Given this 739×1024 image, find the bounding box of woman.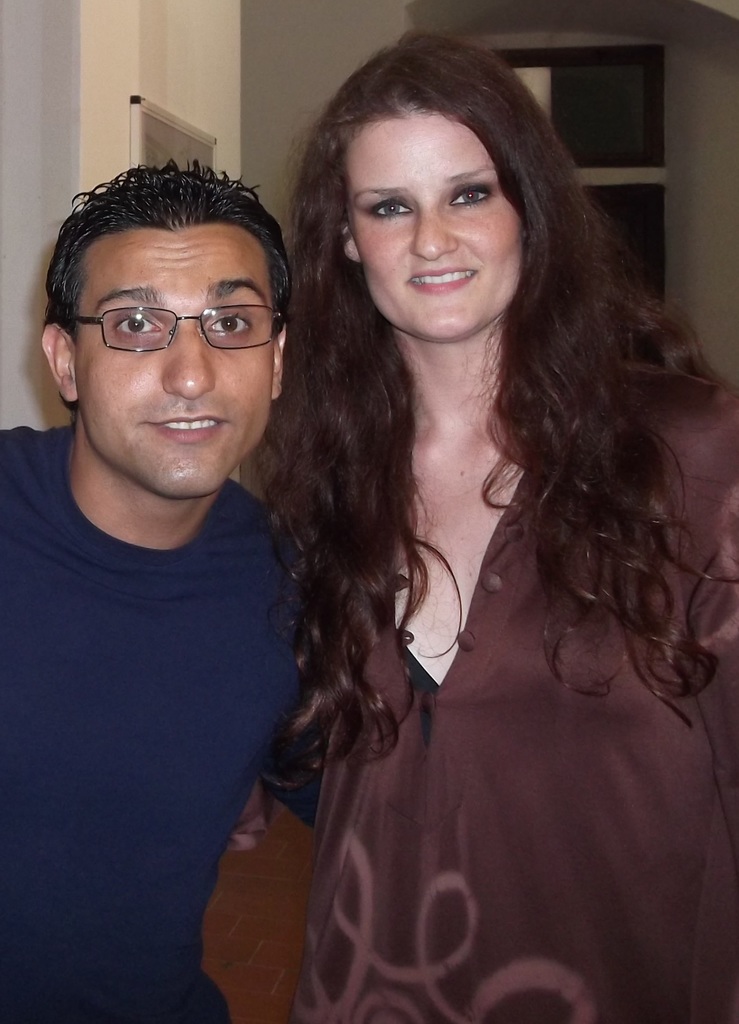
x1=231 y1=13 x2=733 y2=1023.
